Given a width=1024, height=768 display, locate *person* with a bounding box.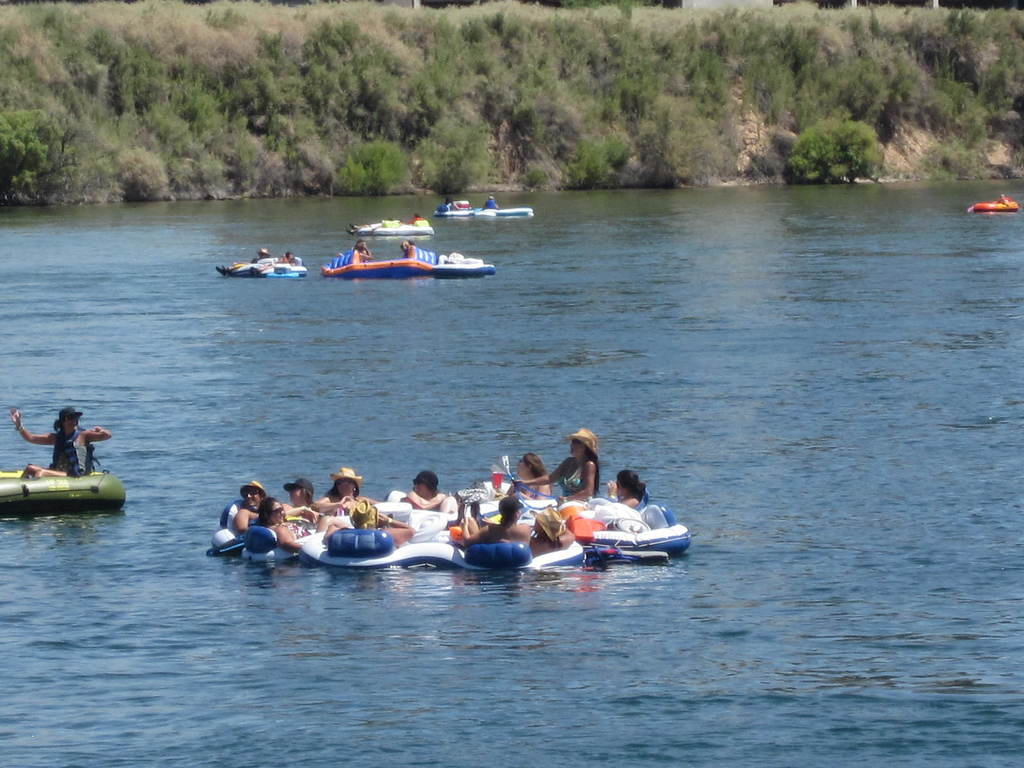
Located: (left=282, top=482, right=326, bottom=524).
